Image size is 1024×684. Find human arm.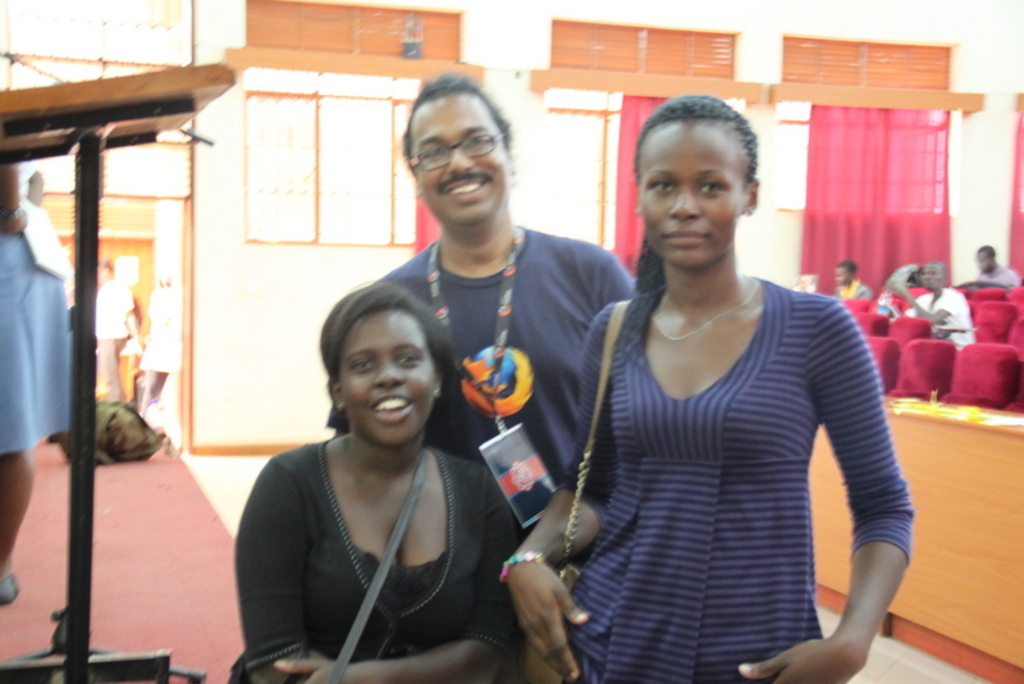
detection(273, 476, 524, 683).
